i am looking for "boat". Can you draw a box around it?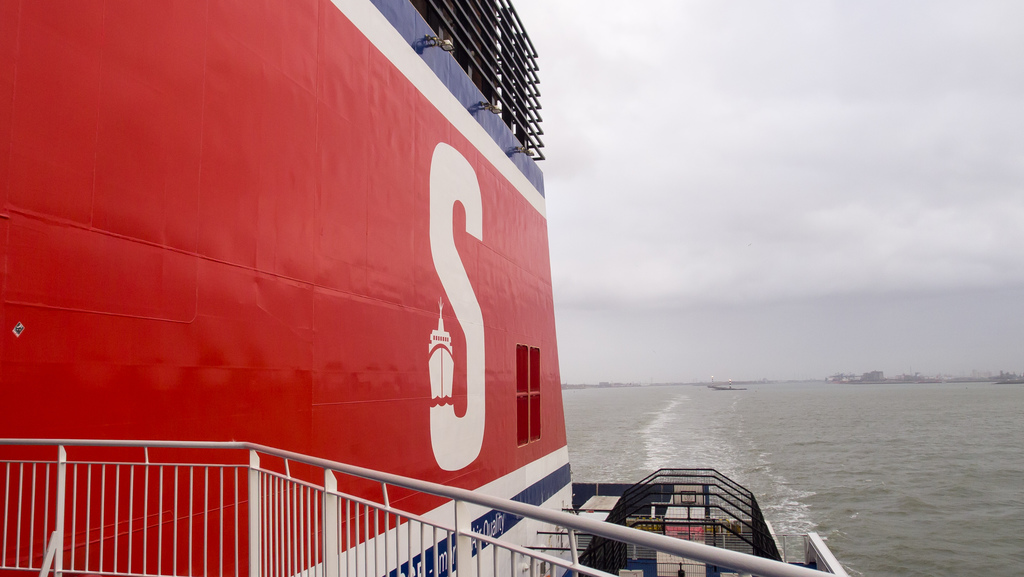
Sure, the bounding box is region(843, 368, 938, 383).
